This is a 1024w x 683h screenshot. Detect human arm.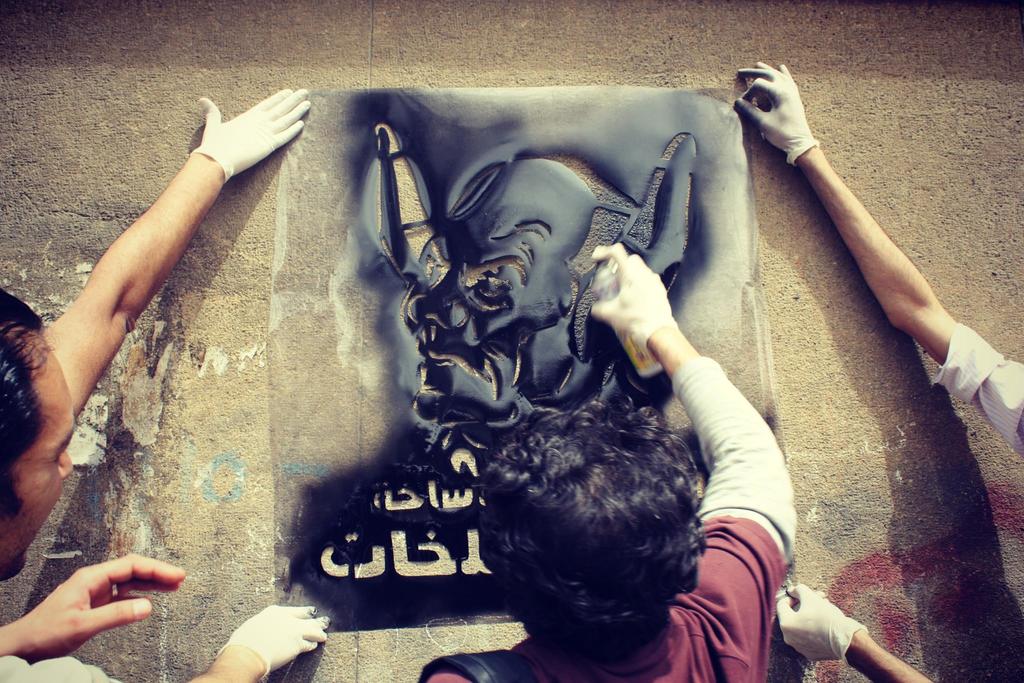
{"x1": 22, "y1": 86, "x2": 314, "y2": 441}.
